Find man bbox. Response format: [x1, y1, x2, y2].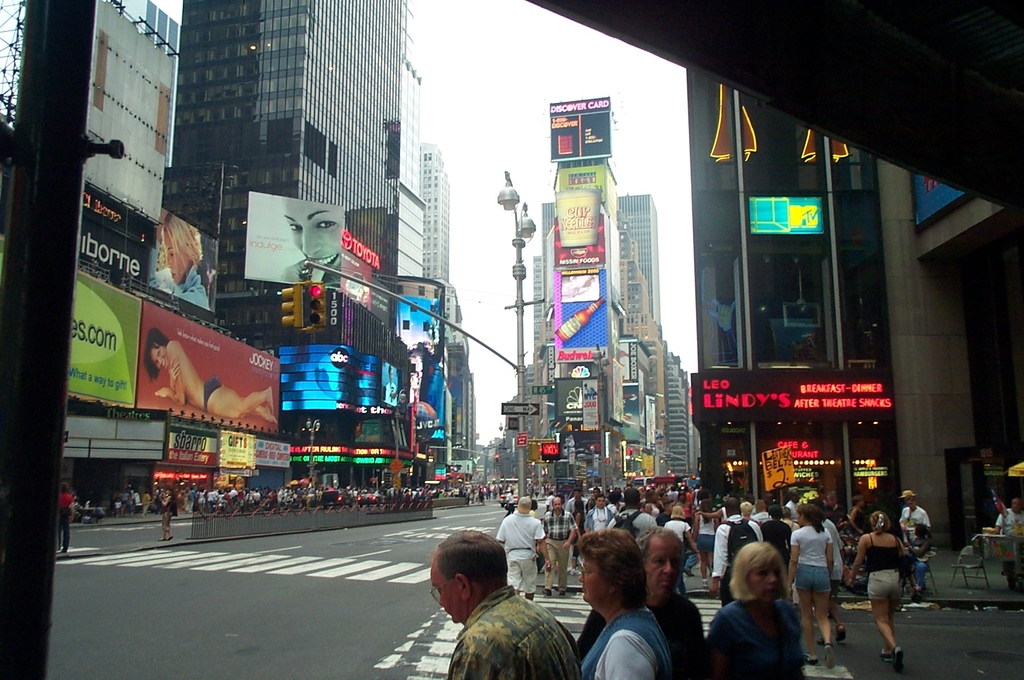
[579, 529, 707, 679].
